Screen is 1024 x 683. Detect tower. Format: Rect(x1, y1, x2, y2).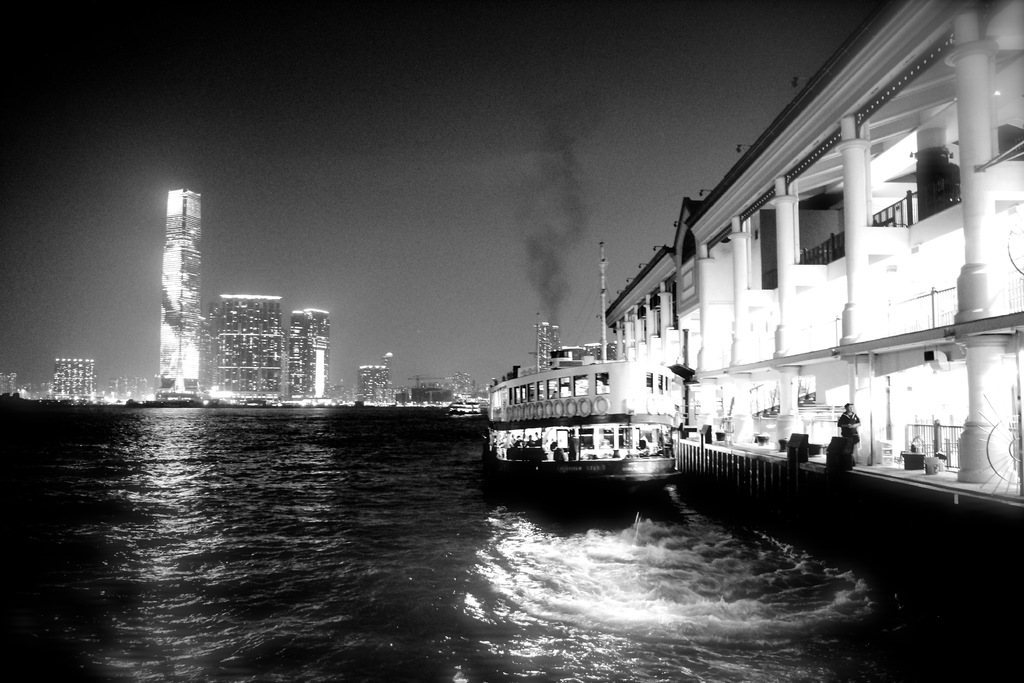
Rect(156, 187, 209, 404).
